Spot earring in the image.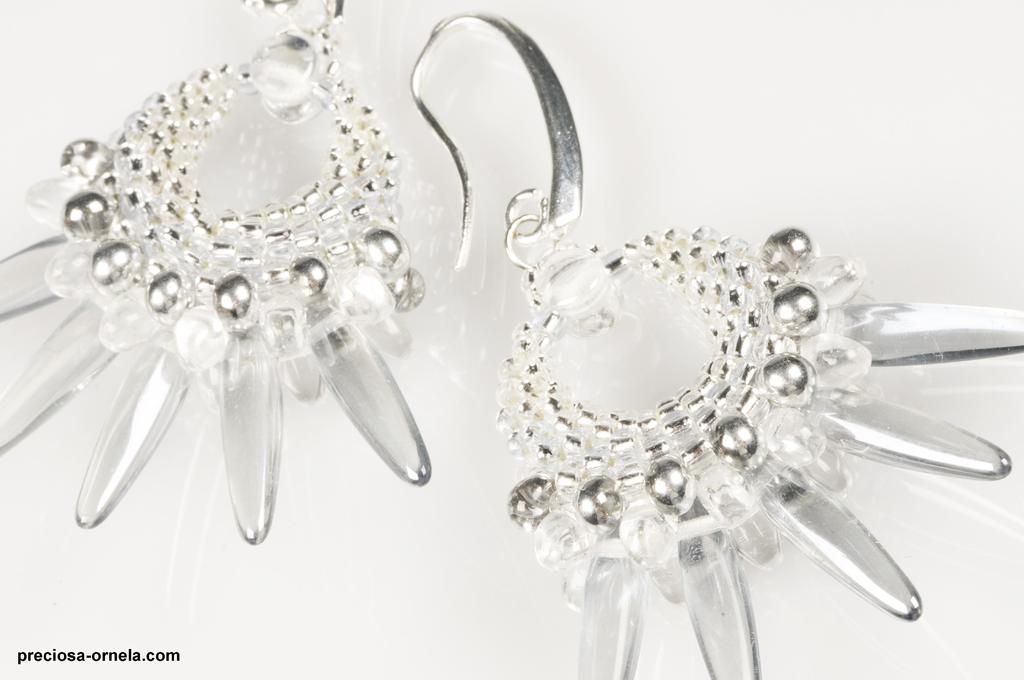
earring found at (406, 3, 1023, 679).
